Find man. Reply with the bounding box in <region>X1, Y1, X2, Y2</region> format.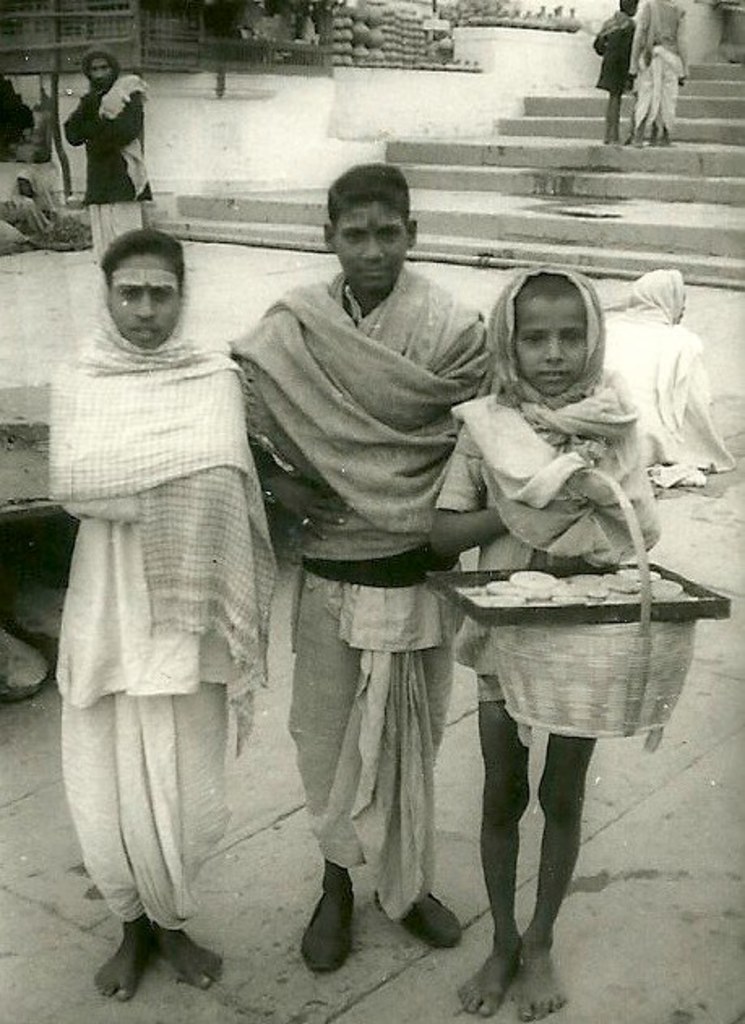
<region>174, 177, 638, 920</region>.
